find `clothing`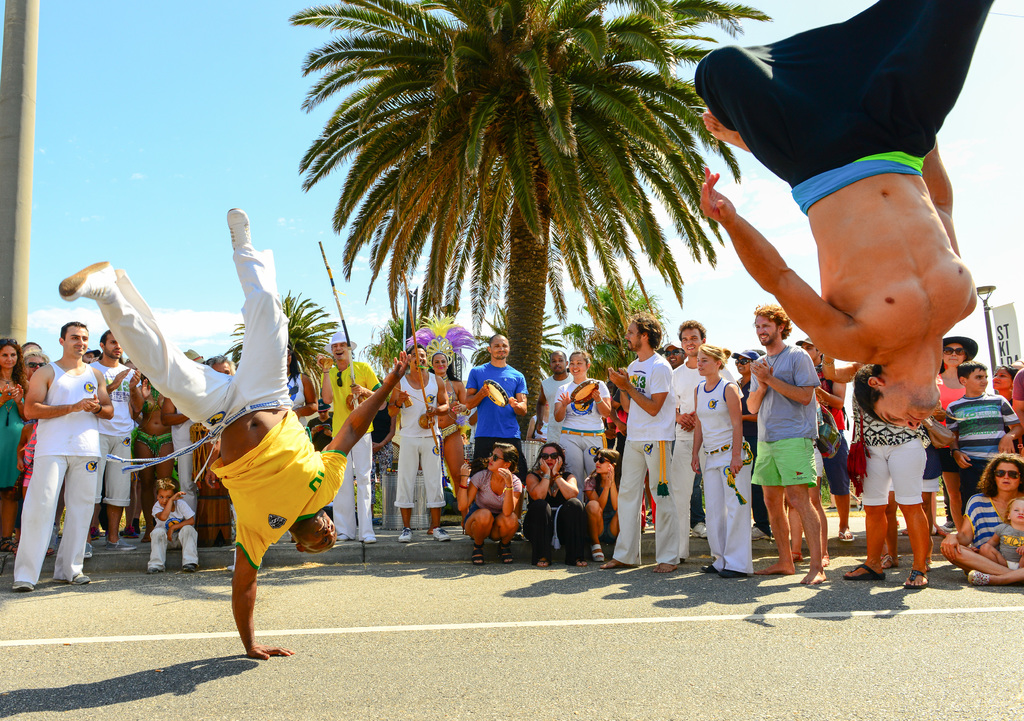
[x1=0, y1=382, x2=26, y2=489]
